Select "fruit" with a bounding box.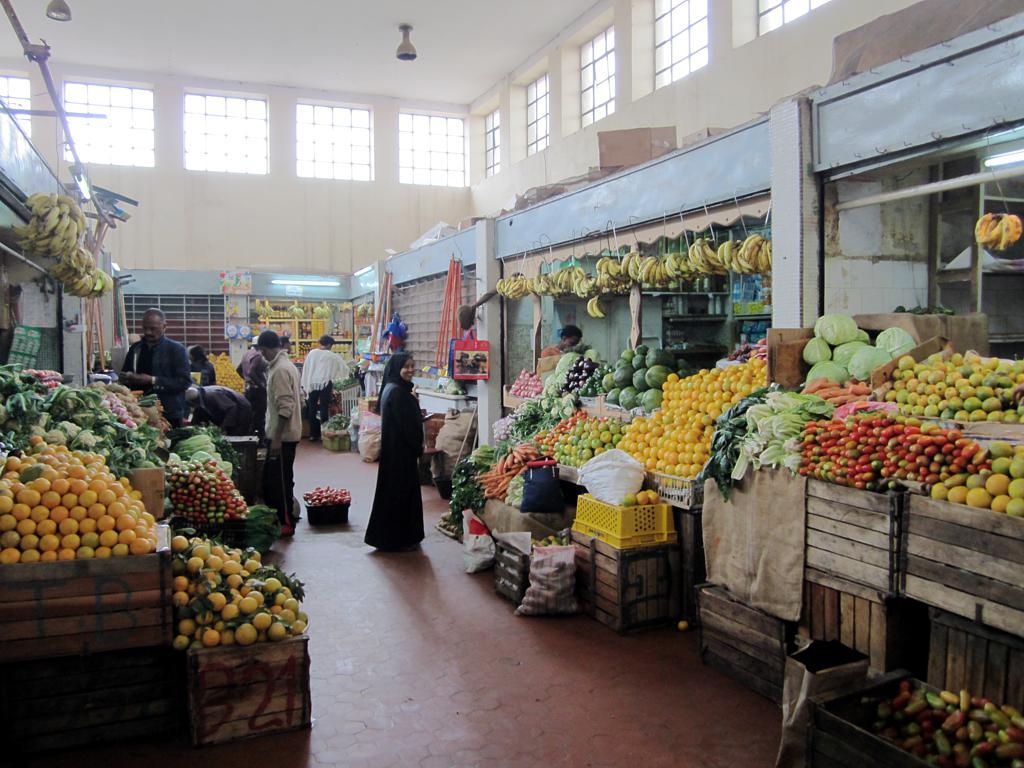
detection(641, 370, 725, 488).
